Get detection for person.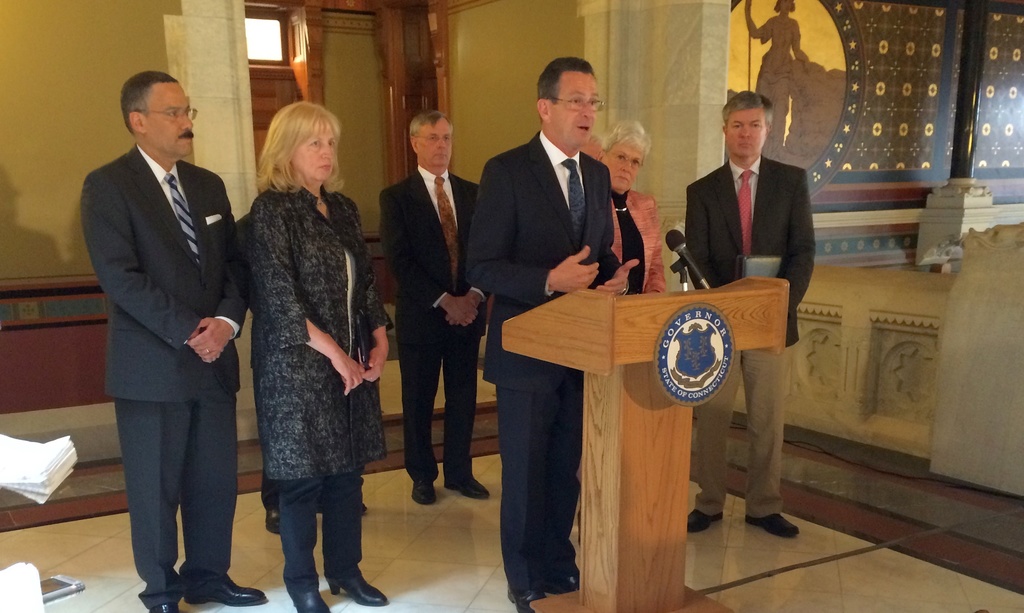
Detection: {"x1": 694, "y1": 90, "x2": 806, "y2": 537}.
